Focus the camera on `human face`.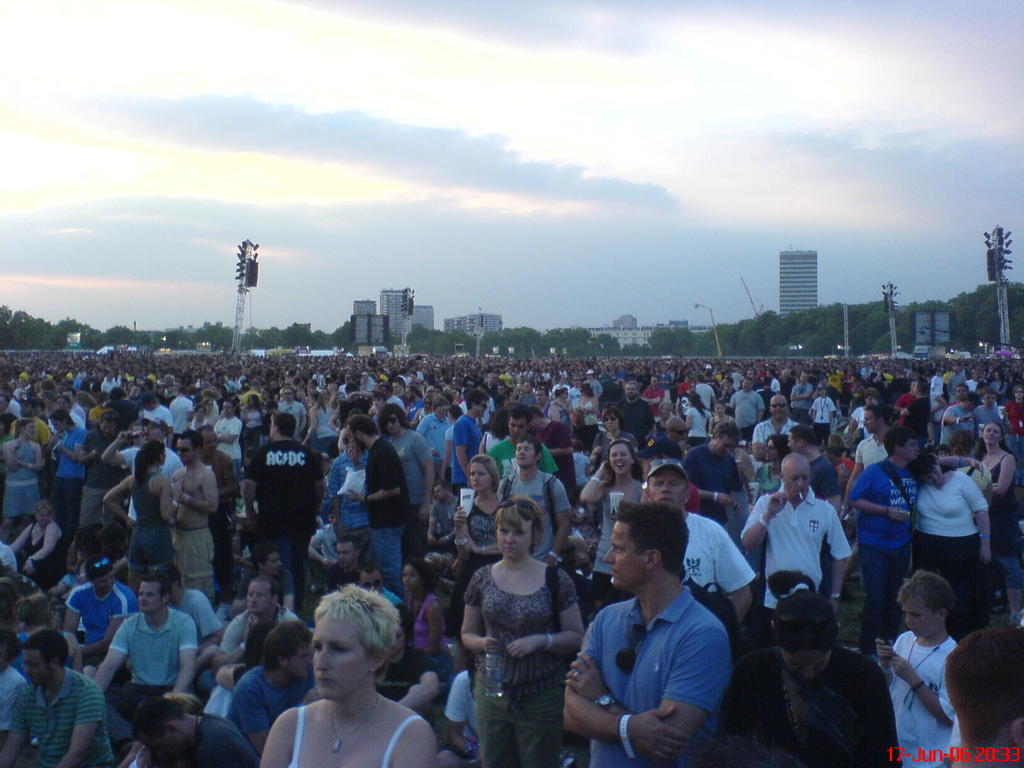
Focus region: 611,445,631,477.
